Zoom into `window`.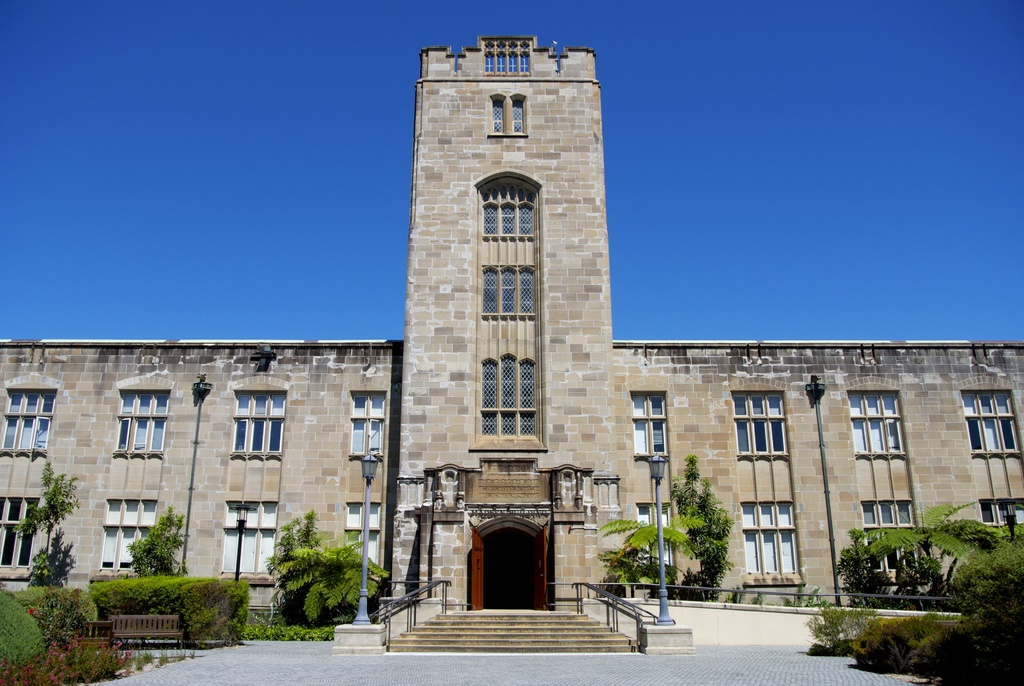
Zoom target: (740,498,795,573).
